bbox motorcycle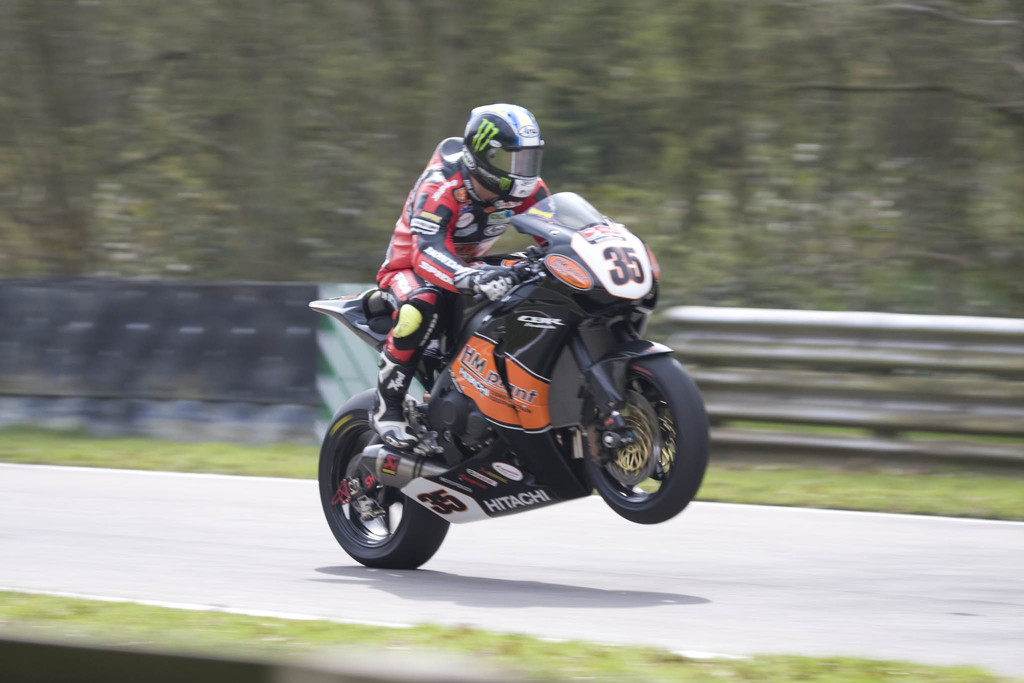
left=300, top=214, right=713, bottom=579
